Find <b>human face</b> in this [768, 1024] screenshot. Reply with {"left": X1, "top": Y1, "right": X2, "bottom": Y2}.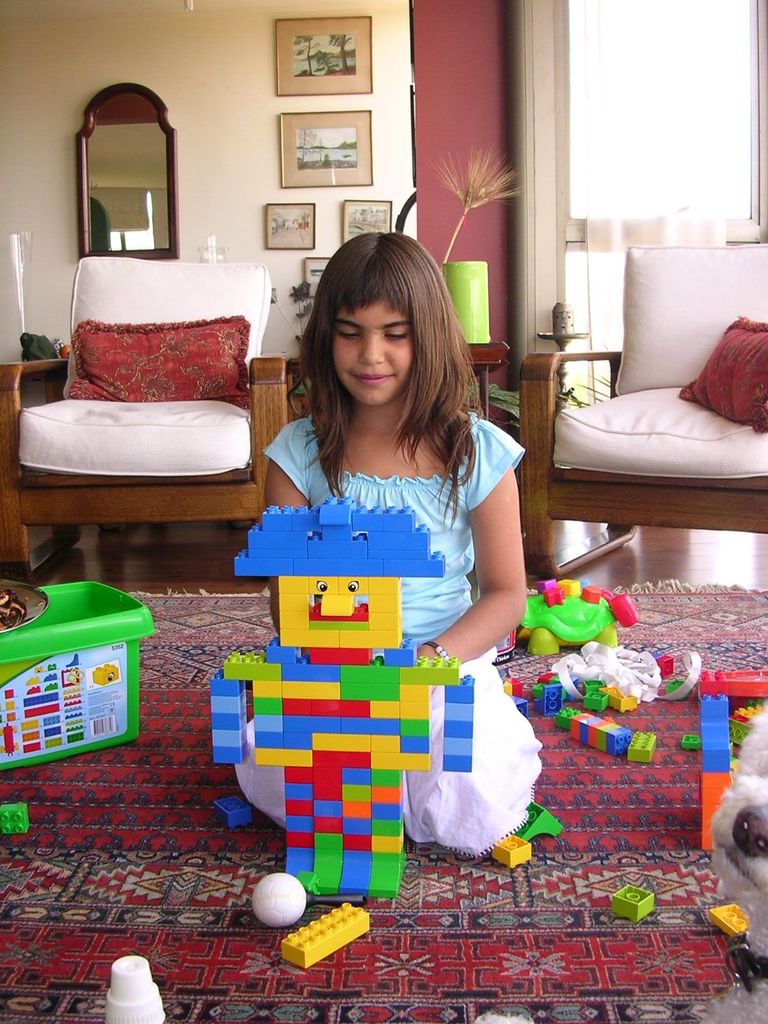
{"left": 336, "top": 303, "right": 413, "bottom": 406}.
